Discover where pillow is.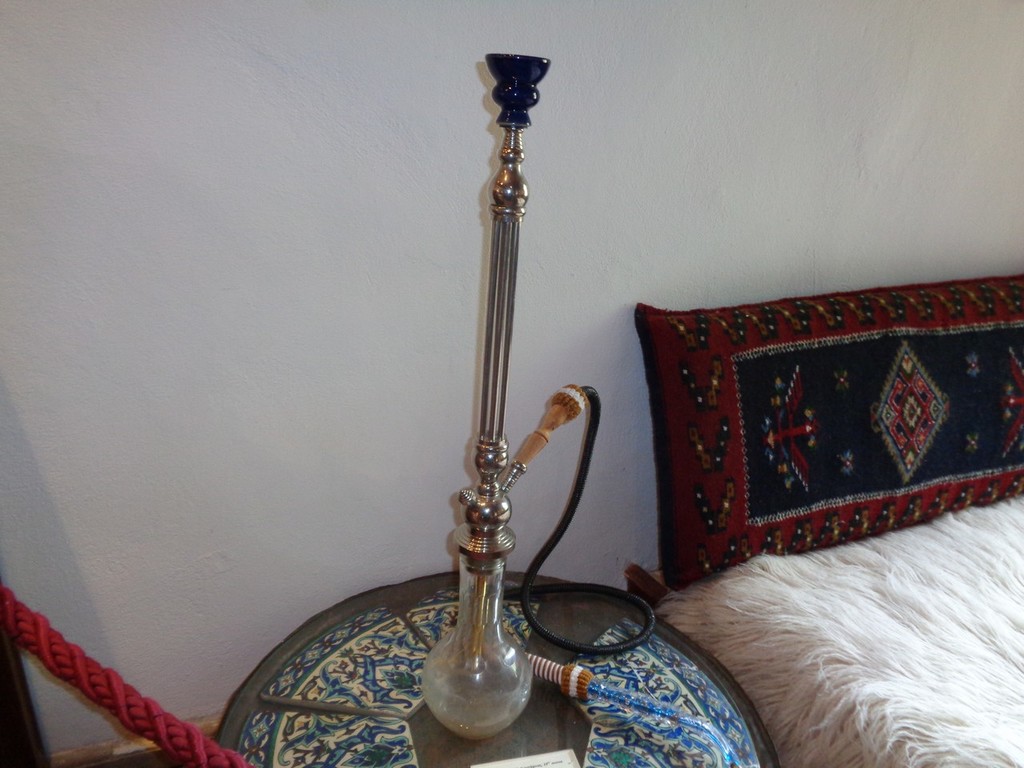
Discovered at l=626, t=281, r=1023, b=626.
